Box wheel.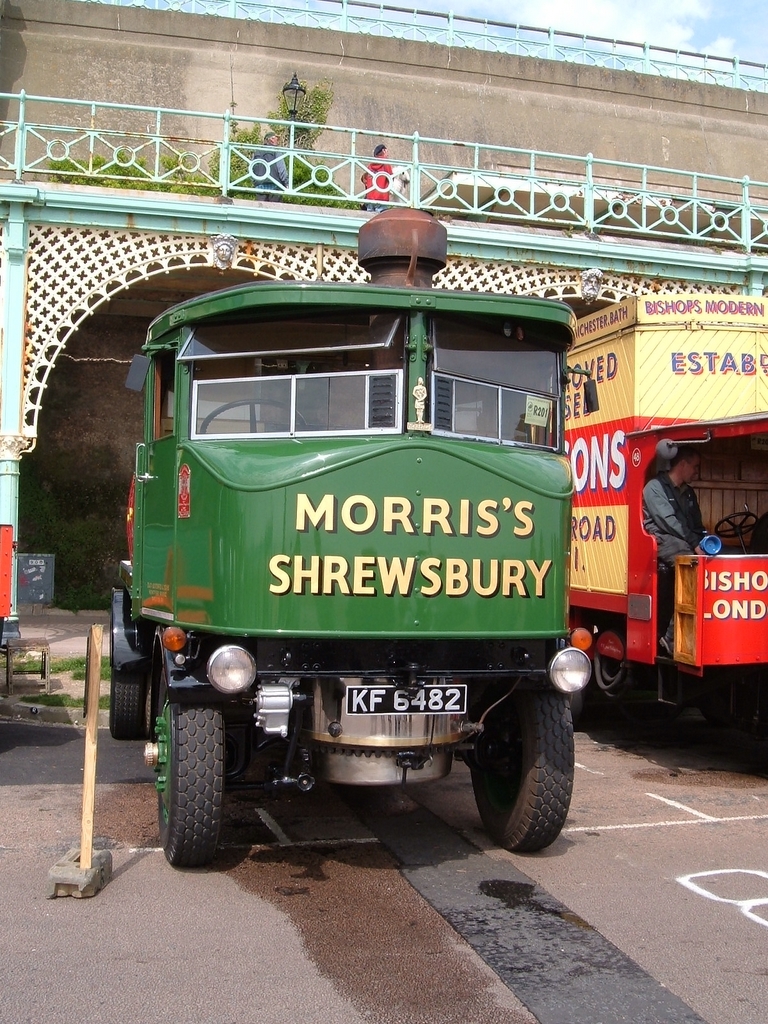
[x1=114, y1=667, x2=158, y2=740].
